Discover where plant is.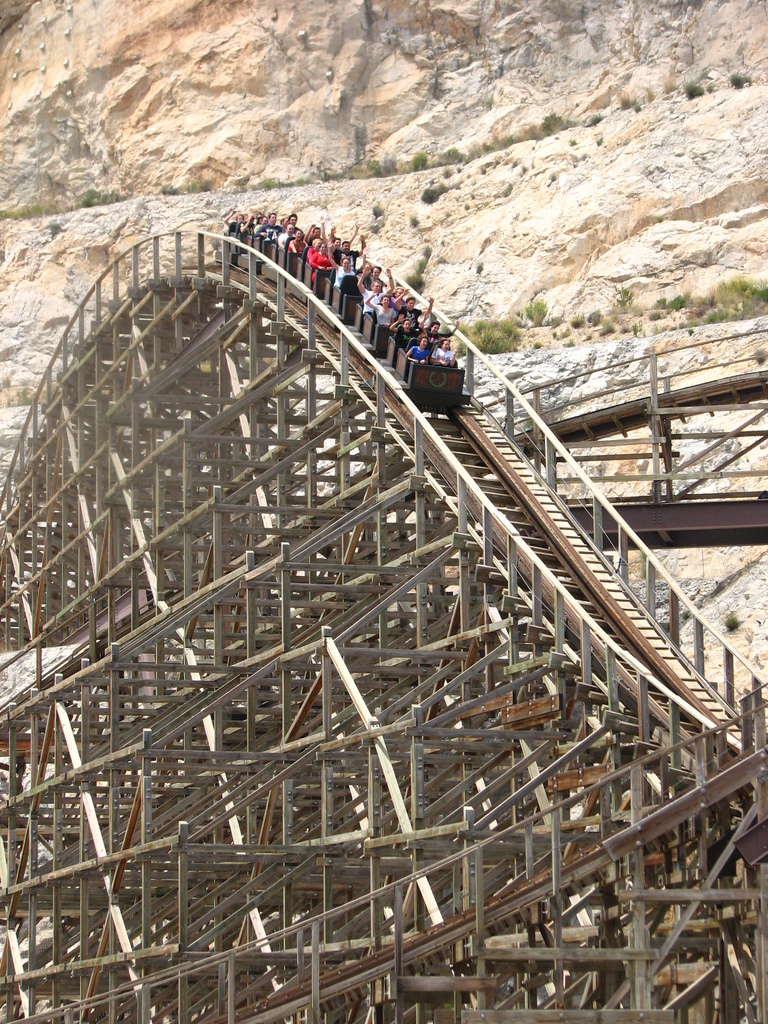
Discovered at {"x1": 522, "y1": 120, "x2": 545, "y2": 142}.
